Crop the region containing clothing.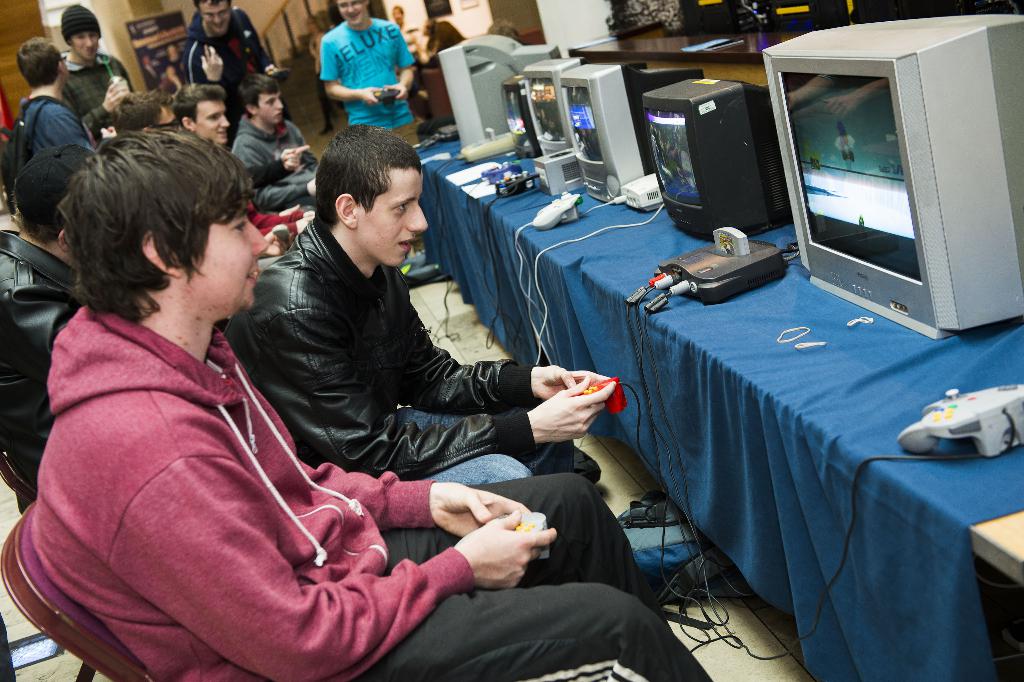
Crop region: bbox=(229, 115, 323, 225).
